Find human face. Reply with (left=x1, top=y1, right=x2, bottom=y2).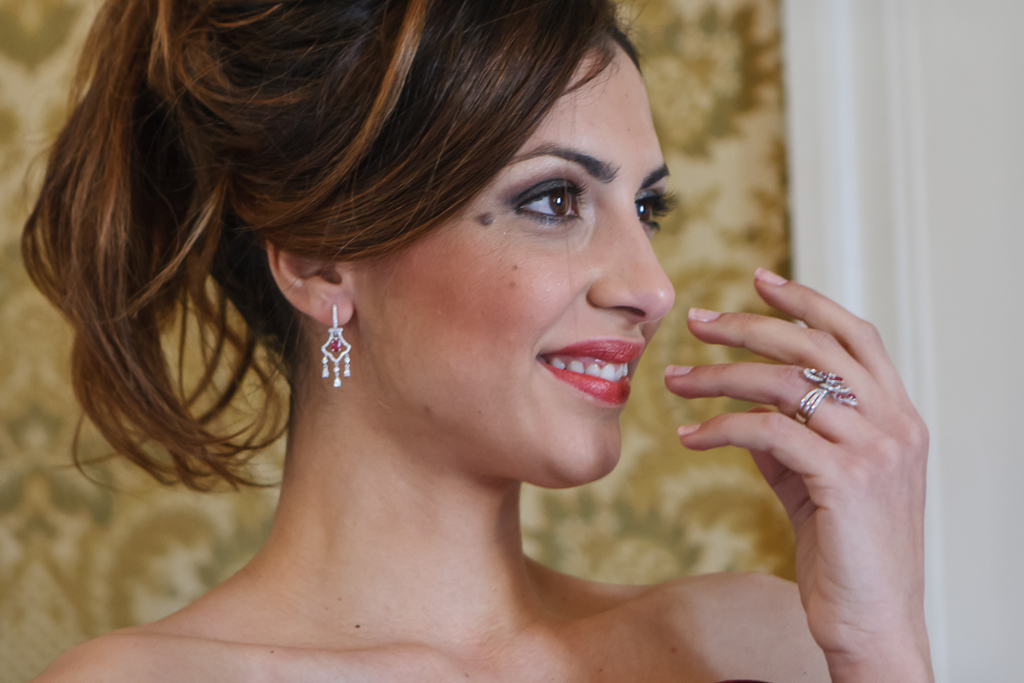
(left=383, top=38, right=676, bottom=487).
